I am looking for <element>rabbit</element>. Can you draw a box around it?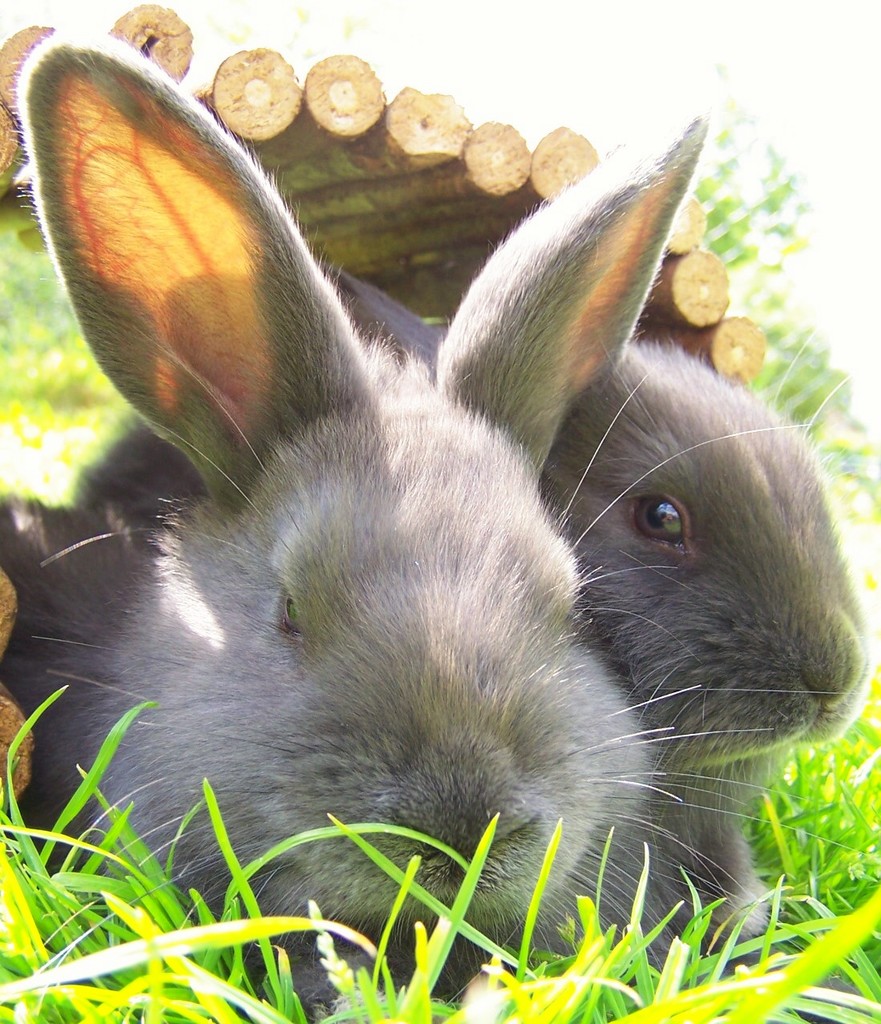
Sure, the bounding box is x1=0, y1=27, x2=861, y2=1023.
